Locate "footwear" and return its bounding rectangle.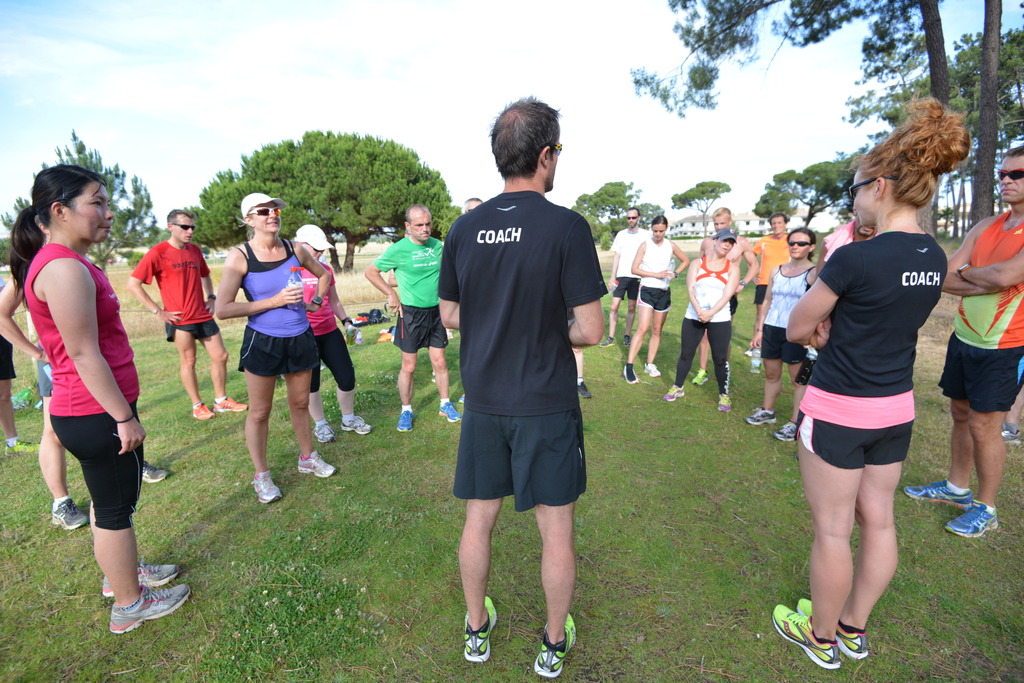
crop(392, 402, 412, 435).
